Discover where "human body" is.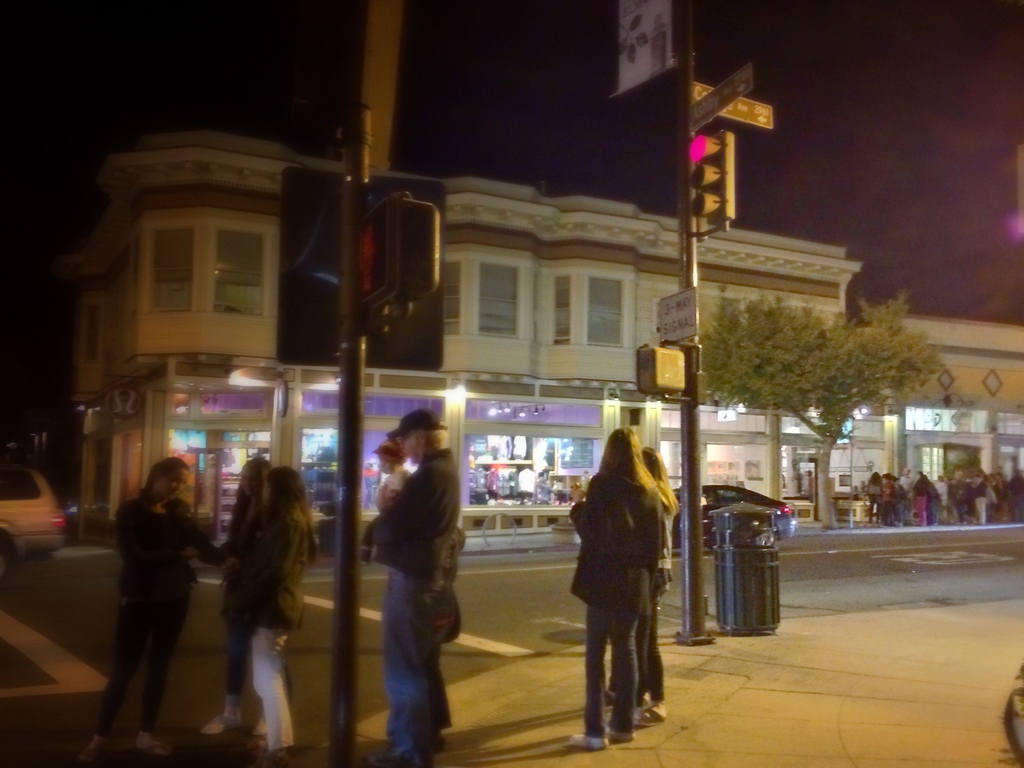
Discovered at x1=362 y1=411 x2=444 y2=757.
